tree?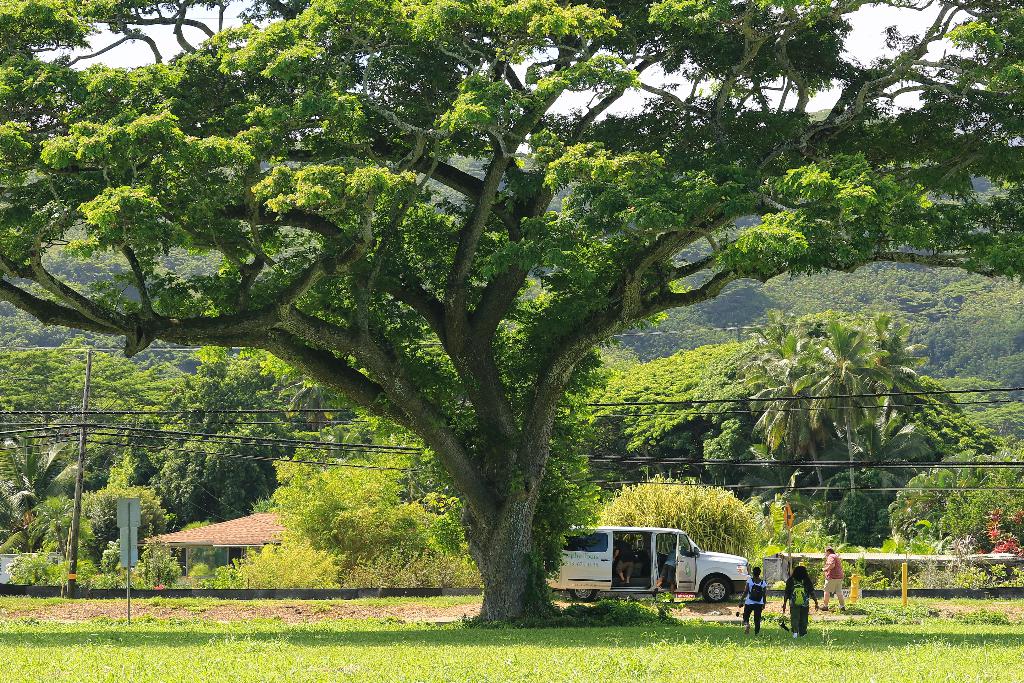
crop(0, 0, 1023, 623)
